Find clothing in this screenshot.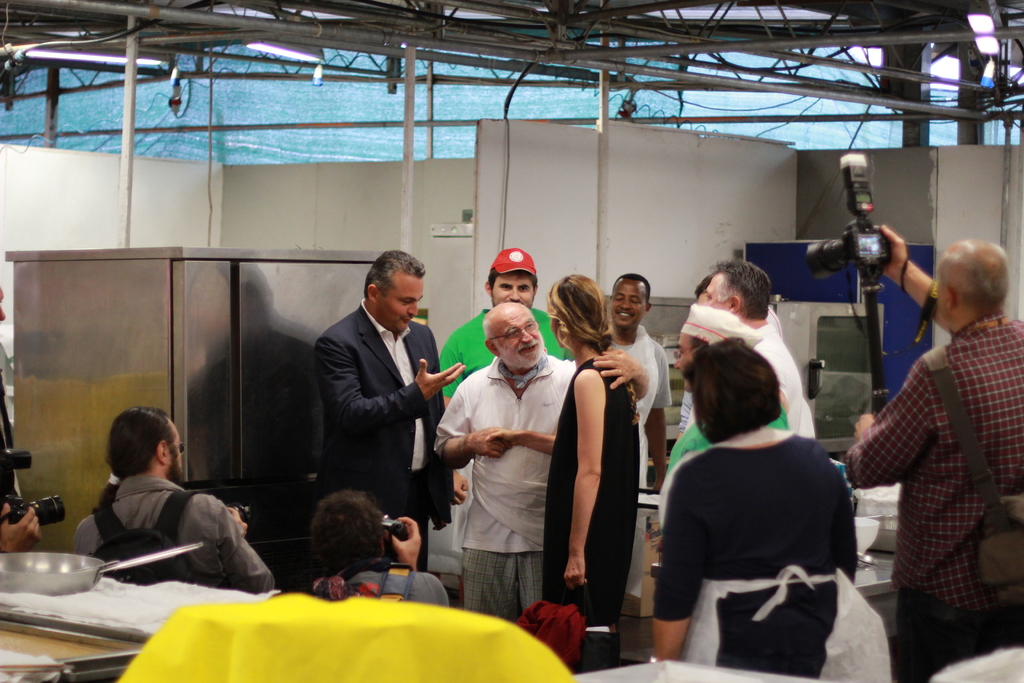
The bounding box for clothing is left=746, top=320, right=817, bottom=441.
